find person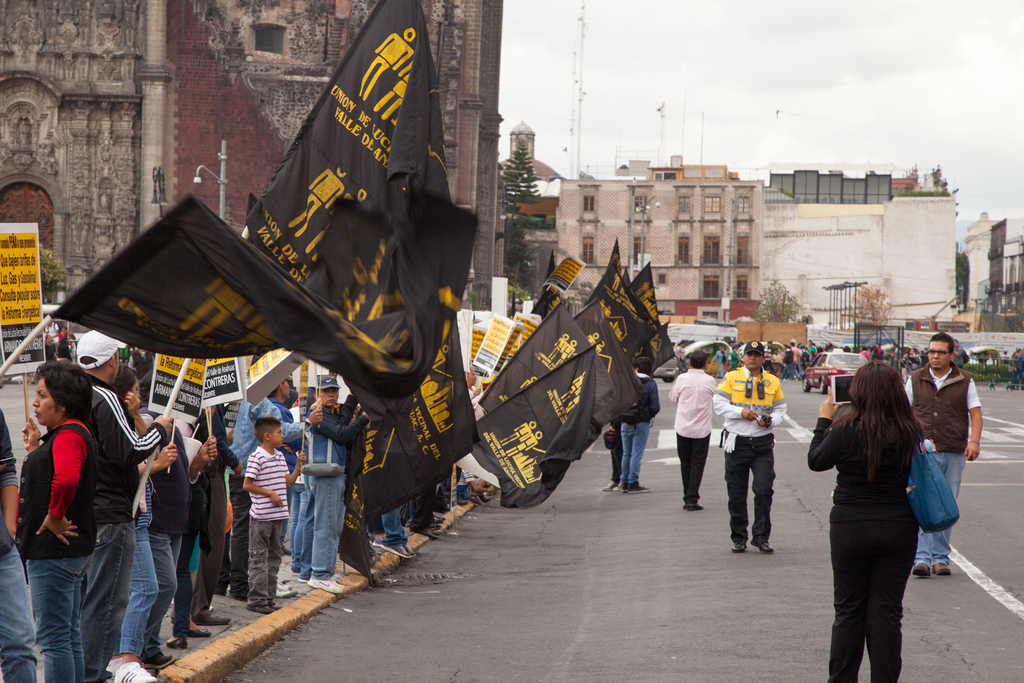
[left=110, top=363, right=158, bottom=682]
